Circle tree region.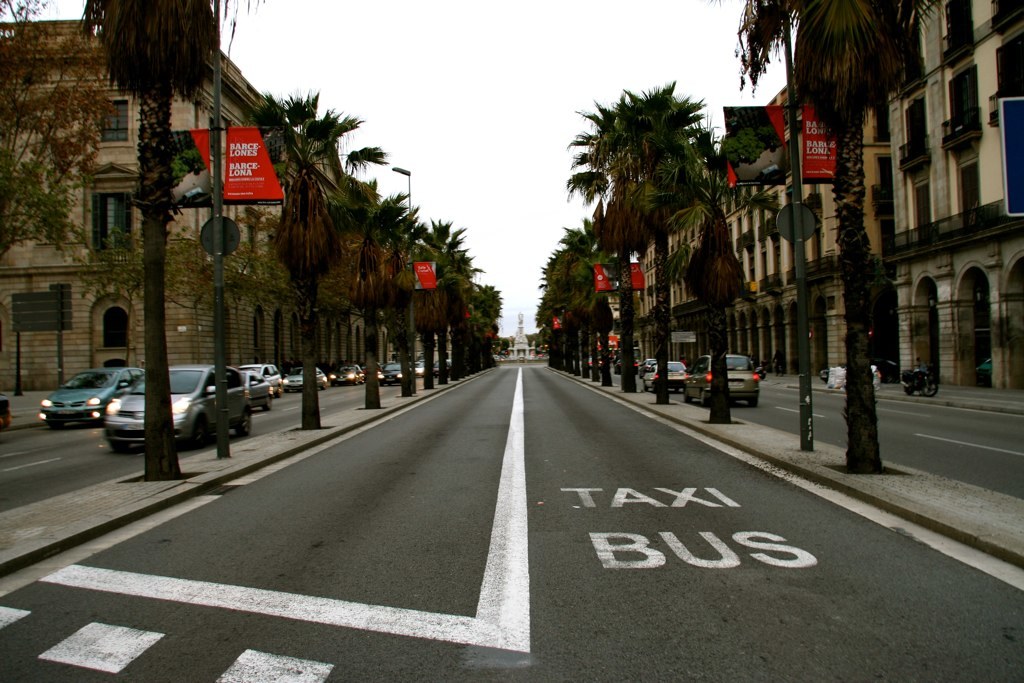
Region: 338, 194, 435, 402.
